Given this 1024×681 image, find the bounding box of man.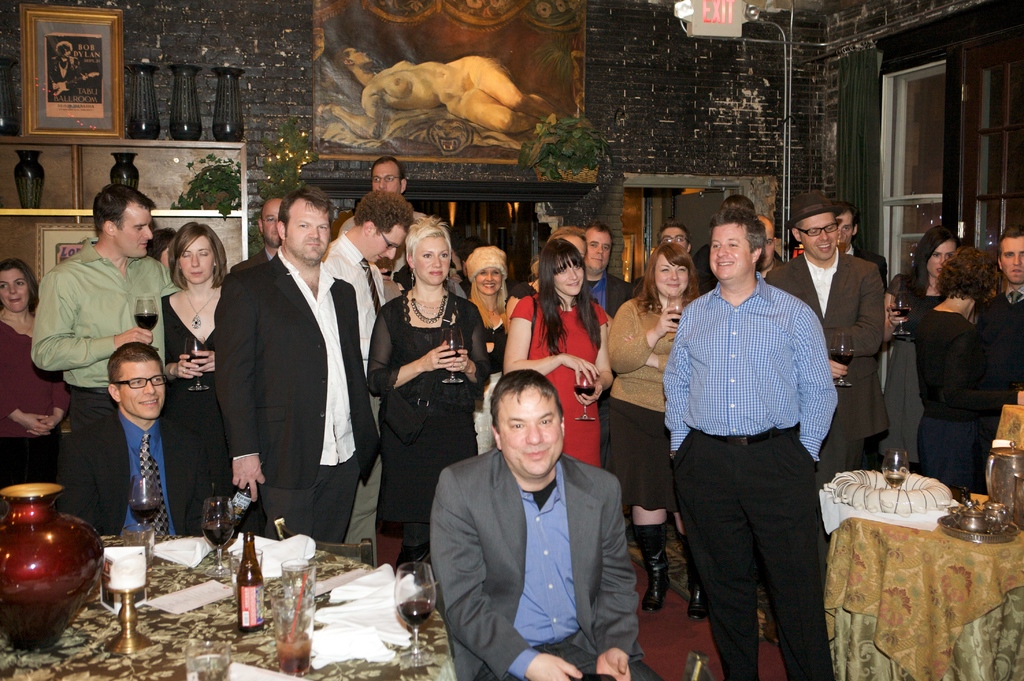
x1=833 y1=197 x2=896 y2=297.
